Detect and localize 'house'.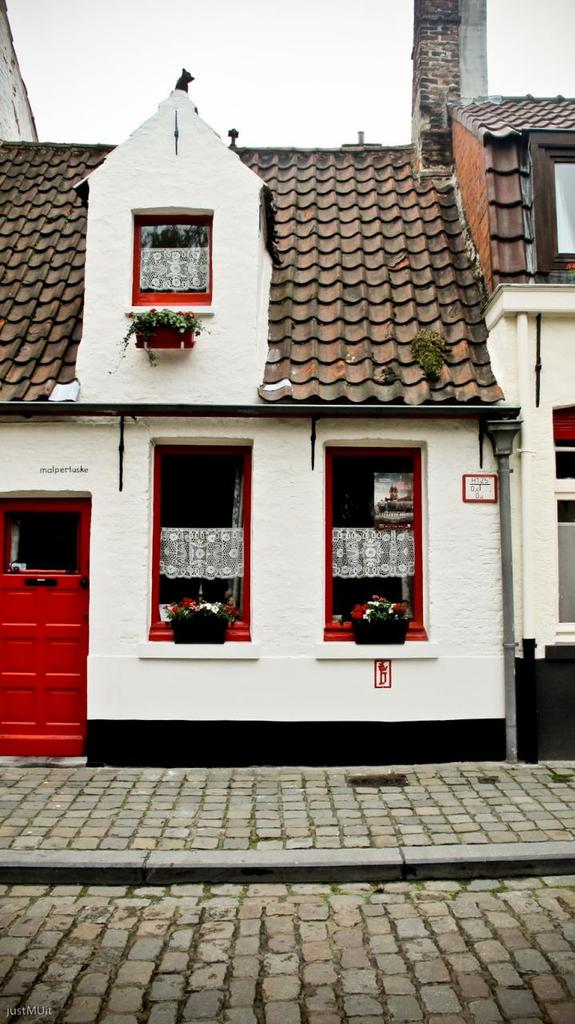
Localized at pyautogui.locateOnScreen(0, 0, 574, 766).
